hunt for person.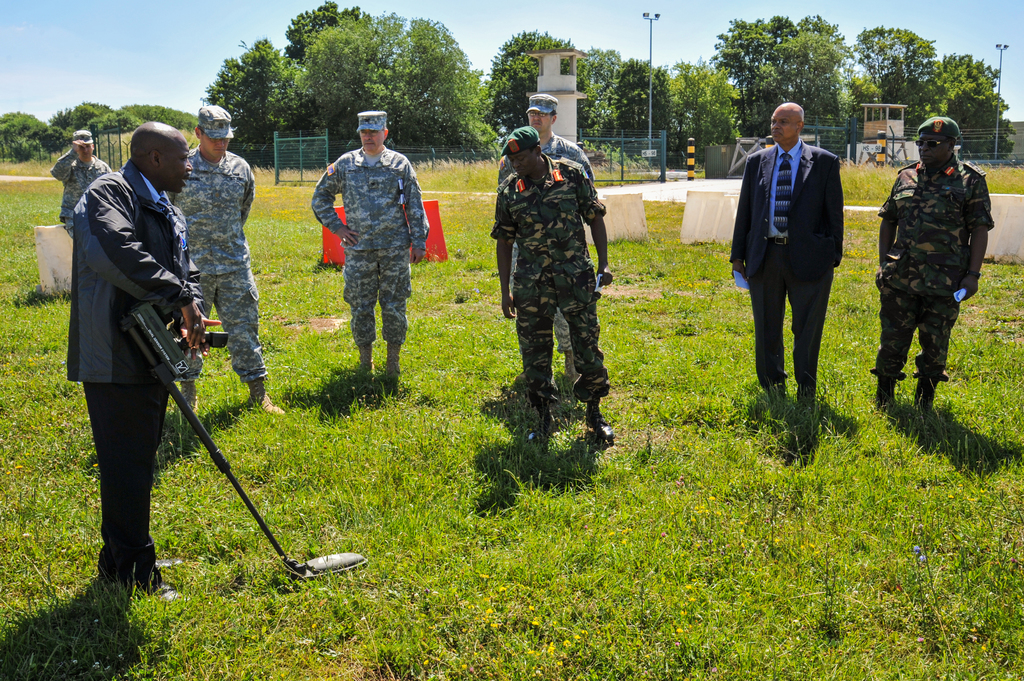
Hunted down at bbox=[171, 97, 281, 416].
